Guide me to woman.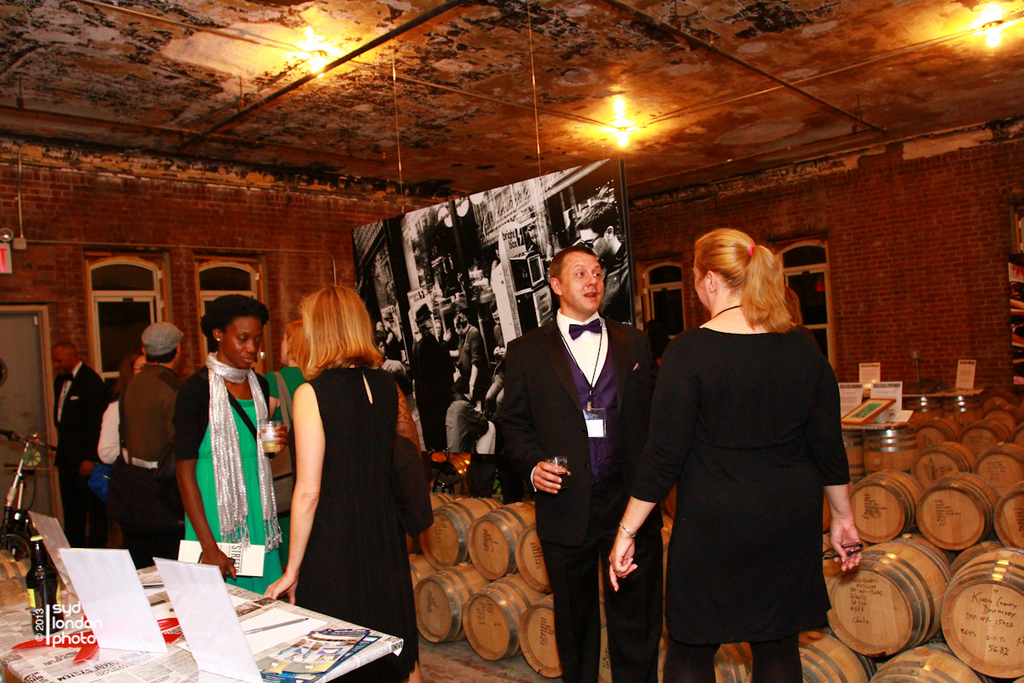
Guidance: x1=97 y1=349 x2=145 y2=520.
